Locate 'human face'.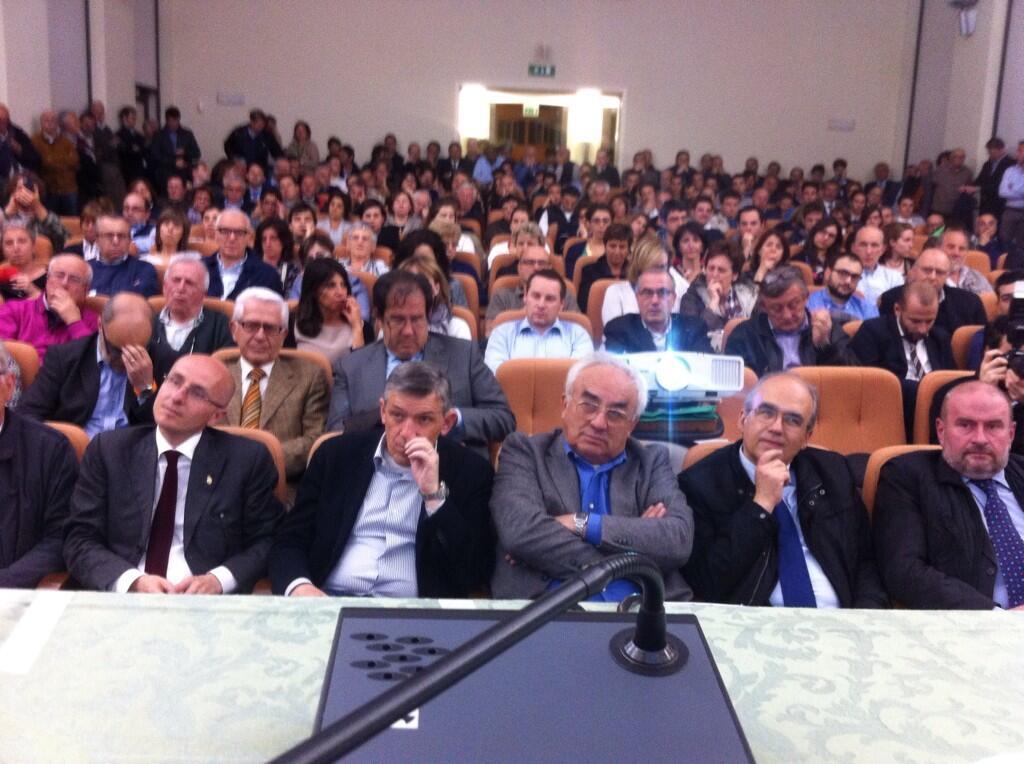
Bounding box: (left=559, top=375, right=633, bottom=462).
